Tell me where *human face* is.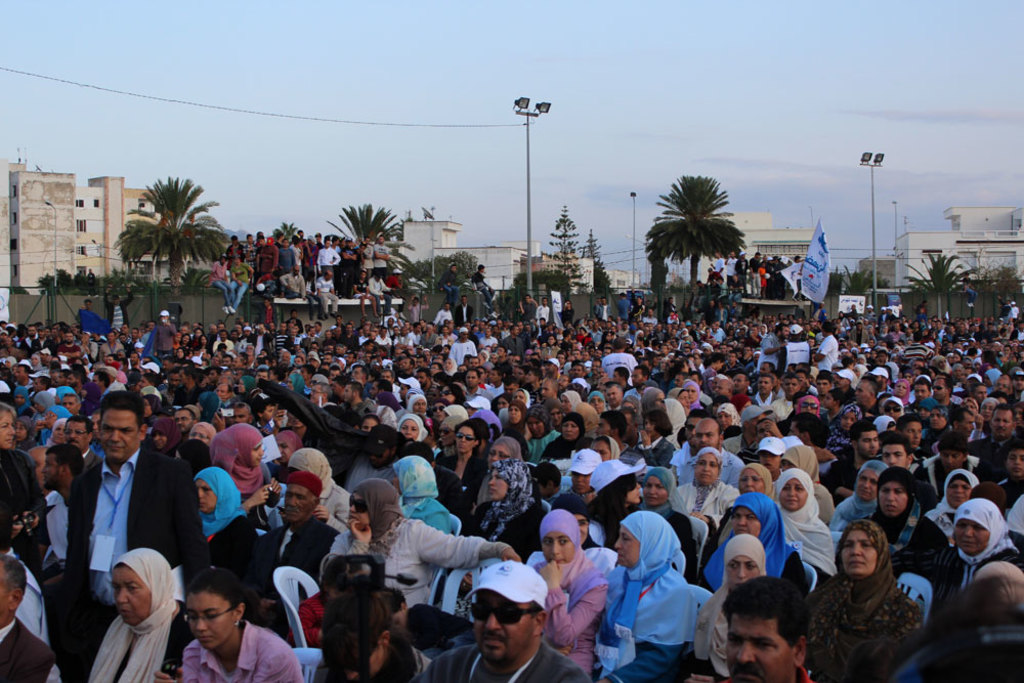
*human face* is at (414, 400, 428, 415).
